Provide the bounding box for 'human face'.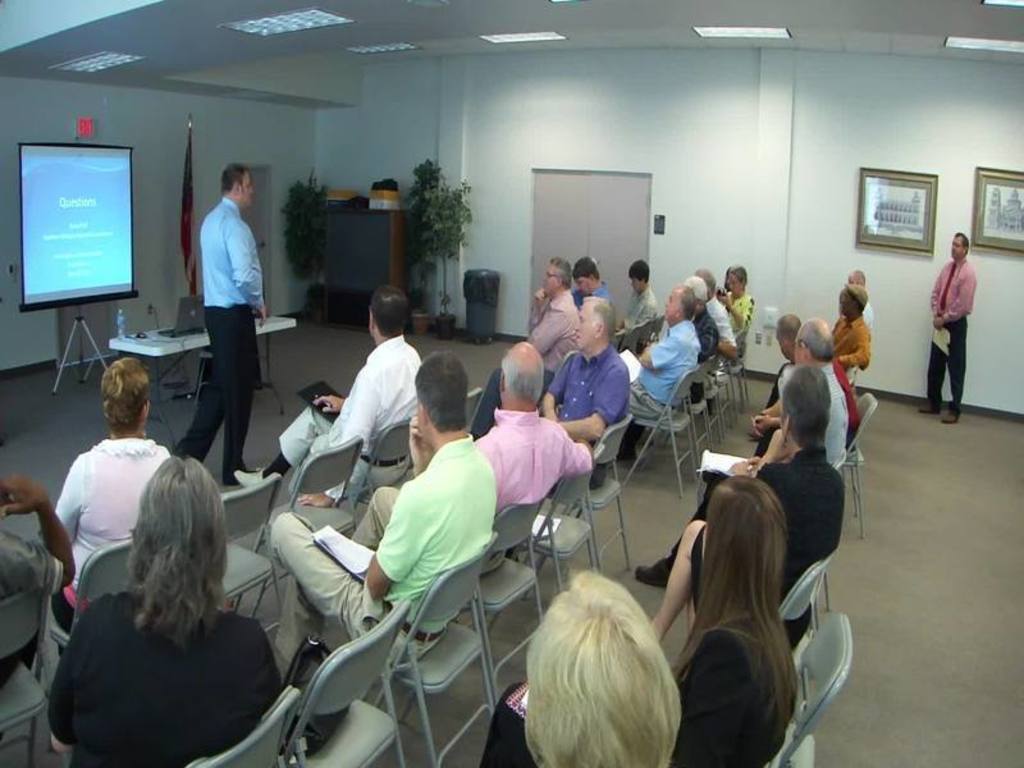
<box>841,288,847,314</box>.
